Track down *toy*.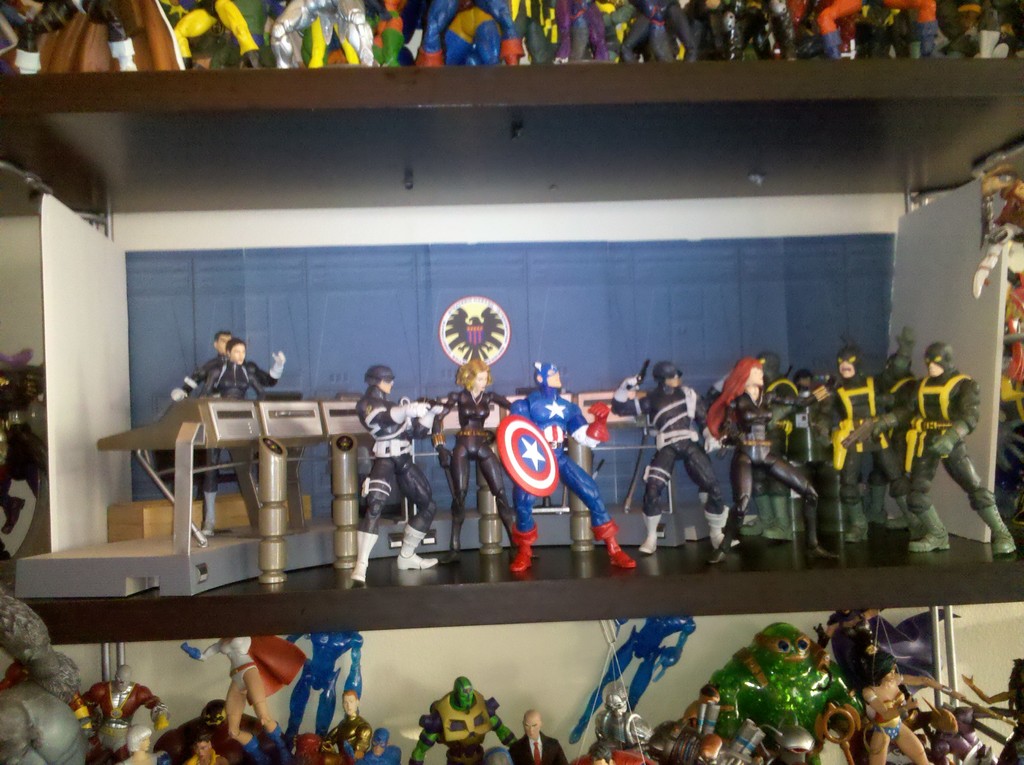
Tracked to <region>515, 712, 570, 764</region>.
